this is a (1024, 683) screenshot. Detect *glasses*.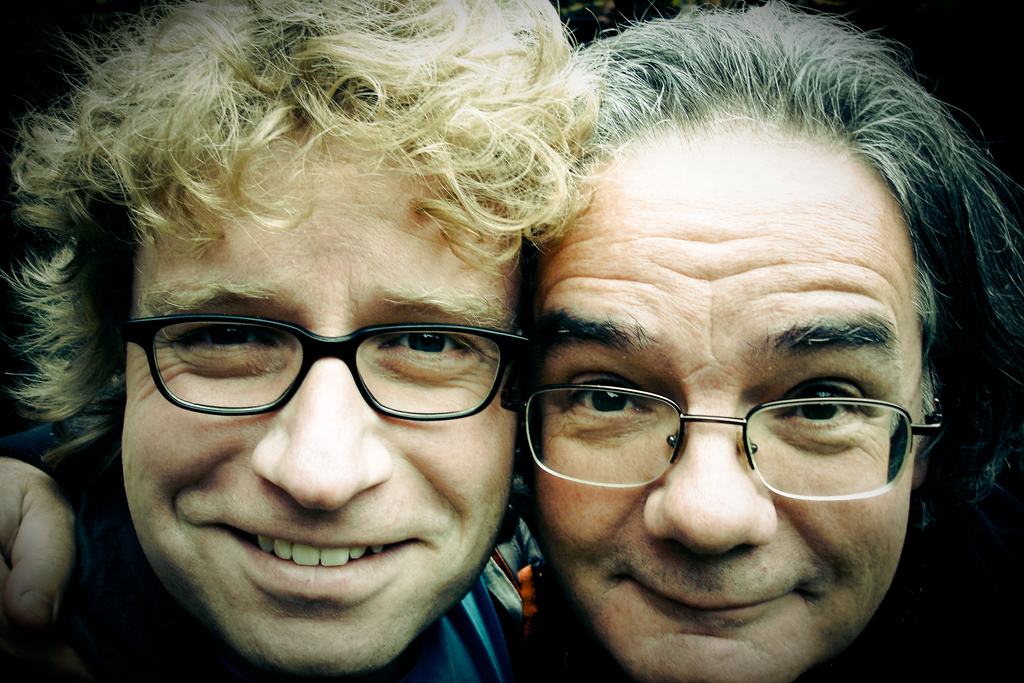
bbox(514, 367, 935, 500).
